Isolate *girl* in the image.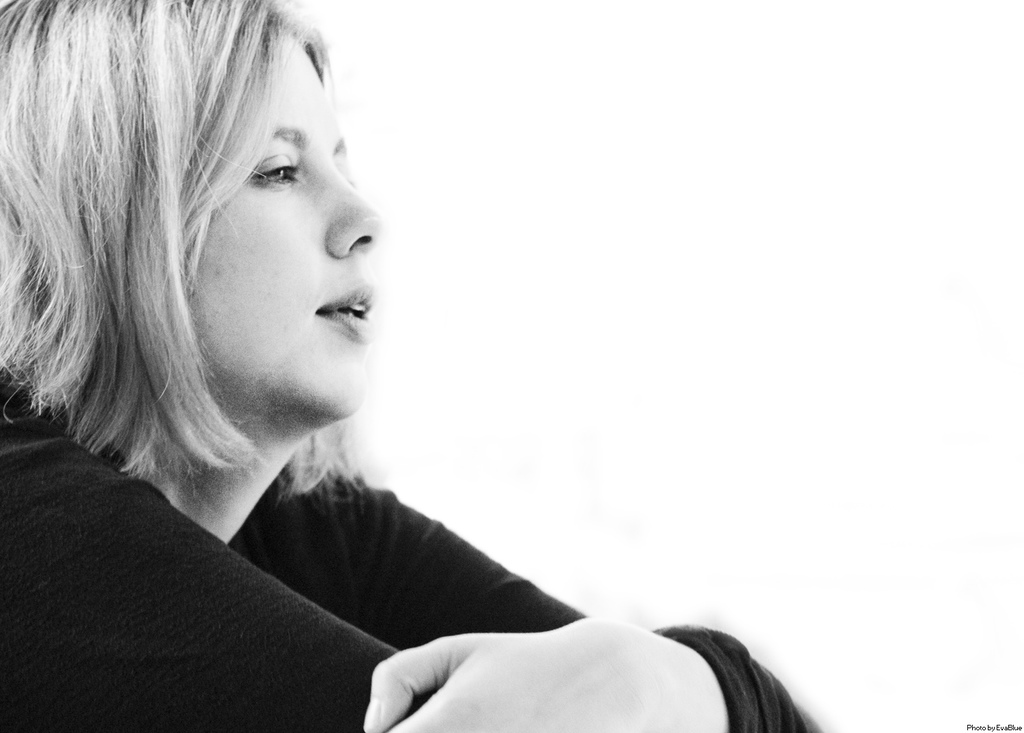
Isolated region: 0/0/806/732.
